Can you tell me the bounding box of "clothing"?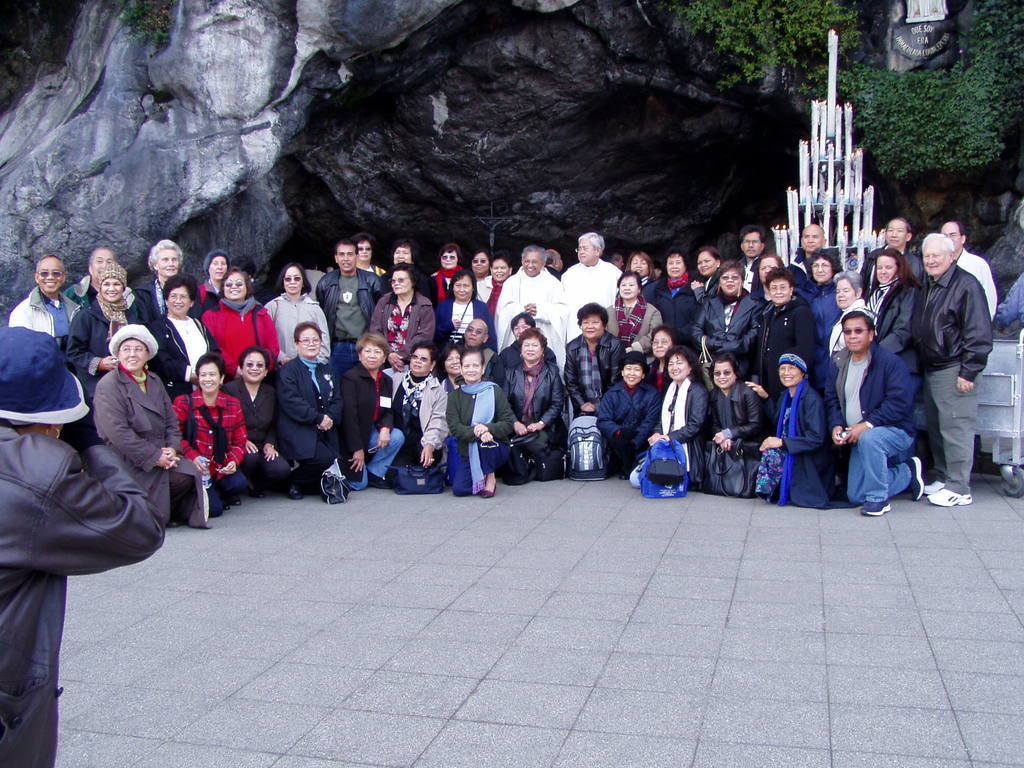
left=172, top=379, right=253, bottom=514.
